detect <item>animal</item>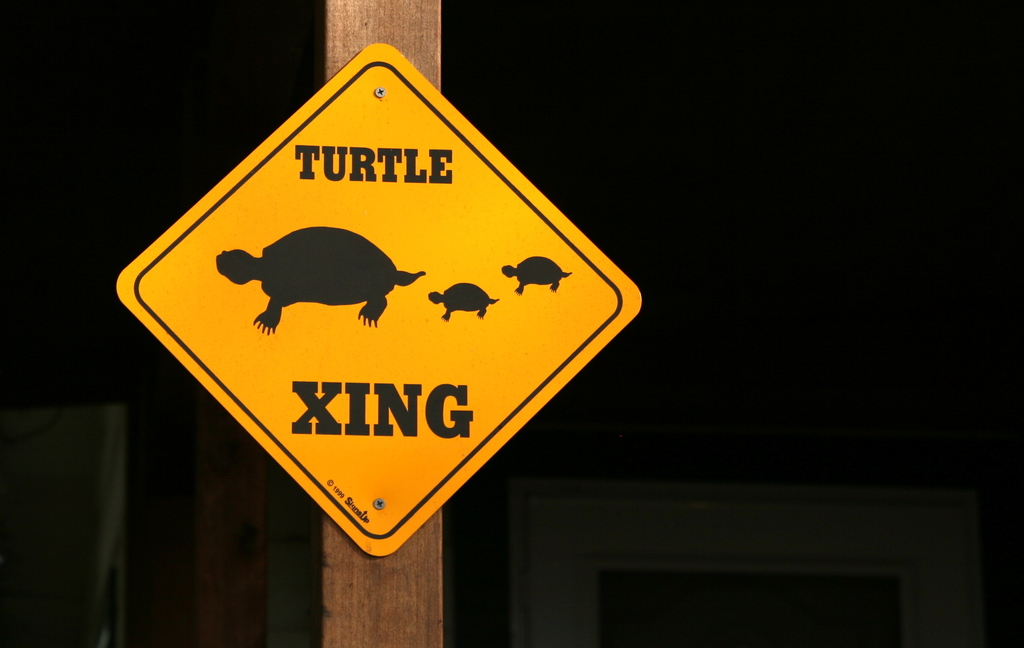
bbox(218, 226, 424, 336)
